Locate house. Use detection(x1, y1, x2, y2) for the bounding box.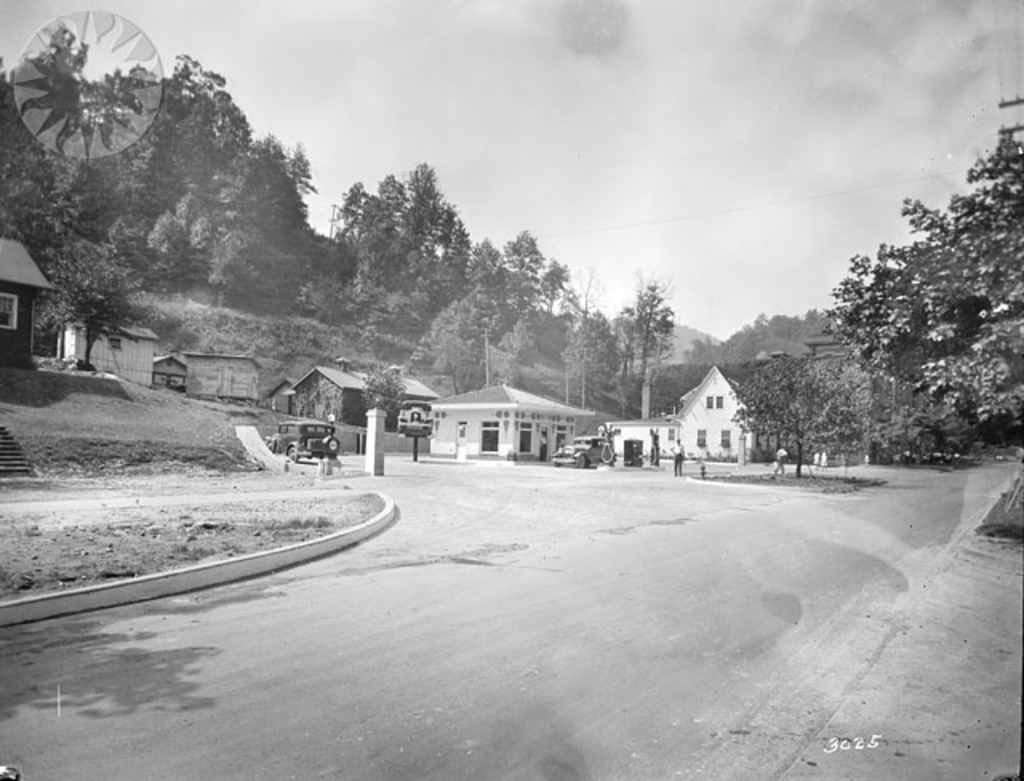
detection(432, 395, 571, 448).
